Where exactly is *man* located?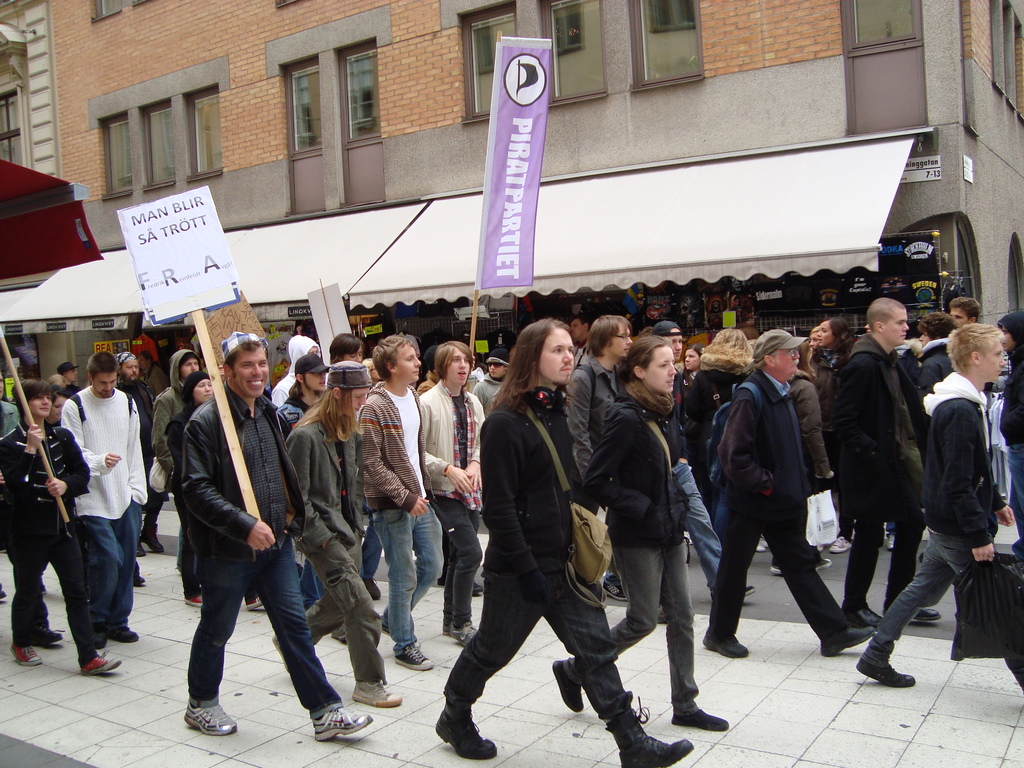
Its bounding box is box(62, 346, 148, 659).
